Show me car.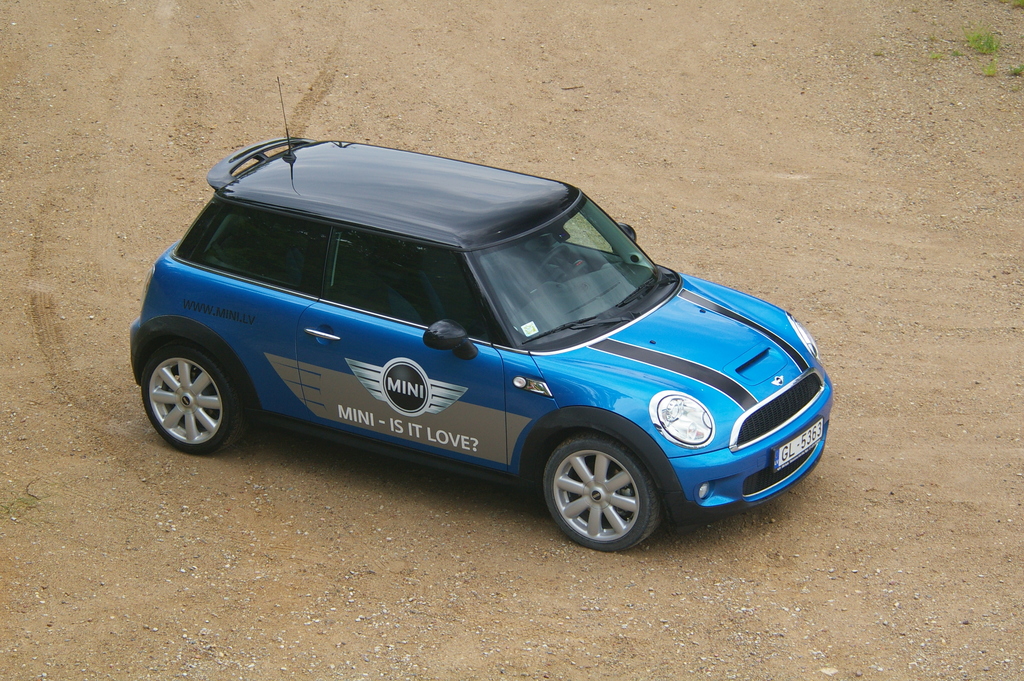
car is here: <region>128, 72, 833, 552</region>.
